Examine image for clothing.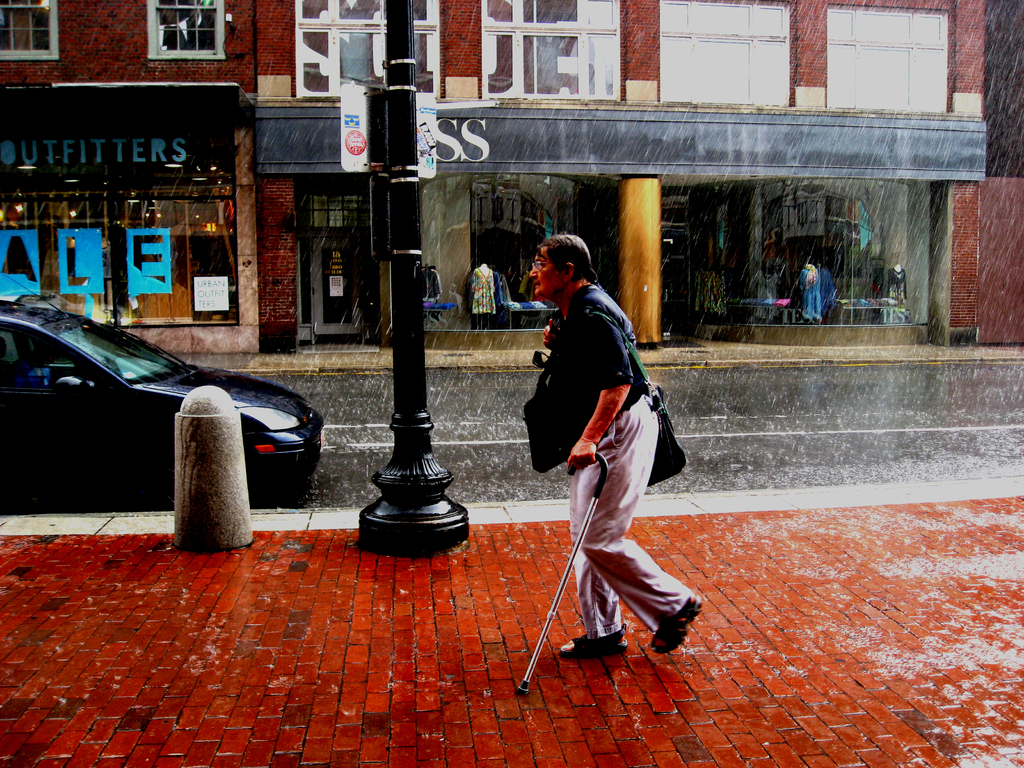
Examination result: select_region(417, 261, 447, 301).
